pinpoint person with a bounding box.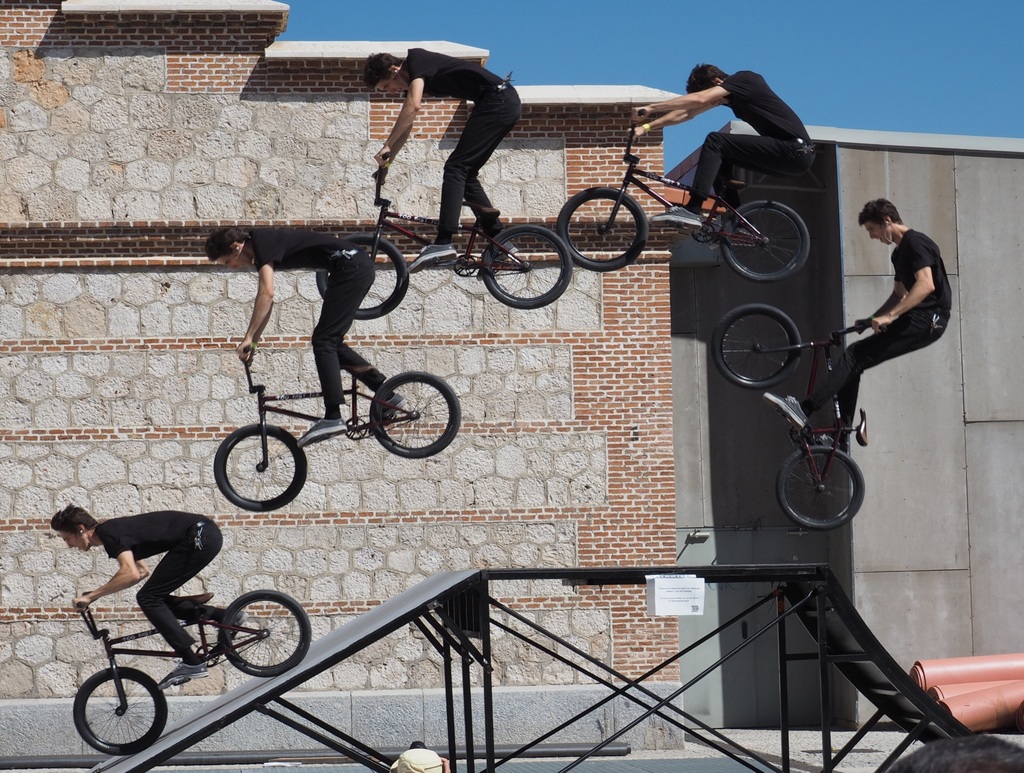
{"left": 47, "top": 502, "right": 225, "bottom": 691}.
